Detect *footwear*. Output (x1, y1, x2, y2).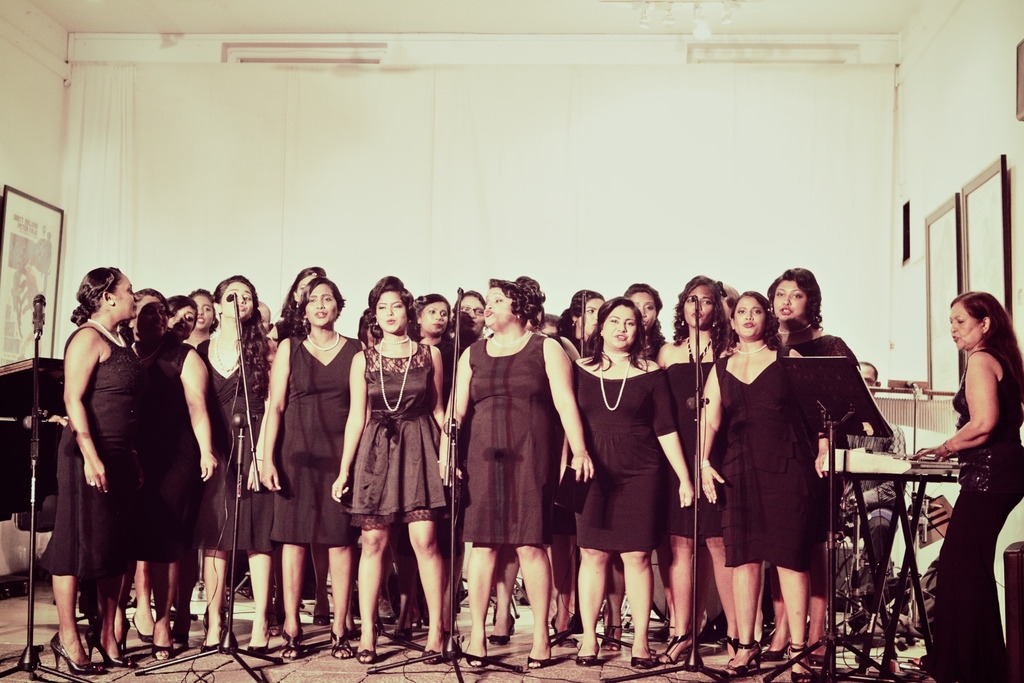
(202, 614, 226, 652).
